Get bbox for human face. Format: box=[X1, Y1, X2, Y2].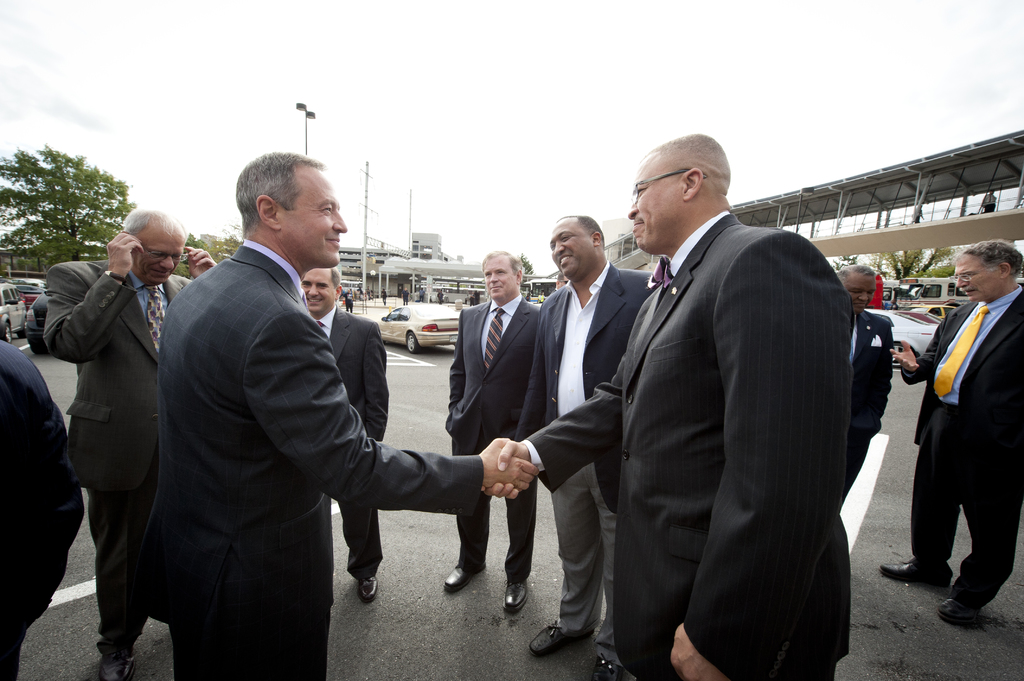
box=[844, 277, 874, 316].
